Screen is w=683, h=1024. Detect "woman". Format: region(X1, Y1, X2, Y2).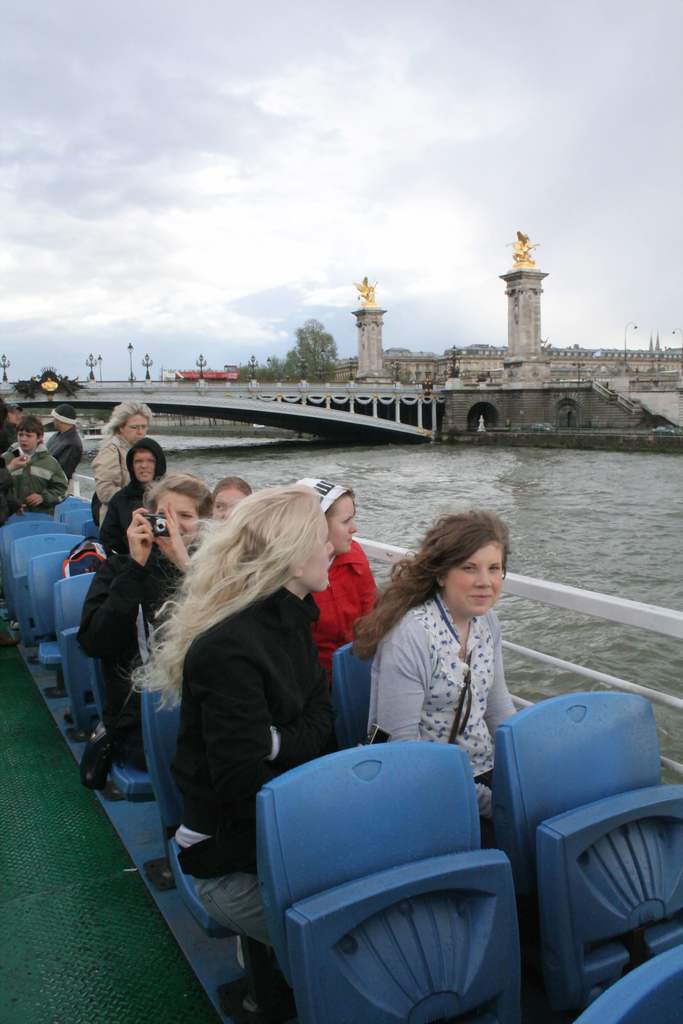
region(295, 480, 381, 676).
